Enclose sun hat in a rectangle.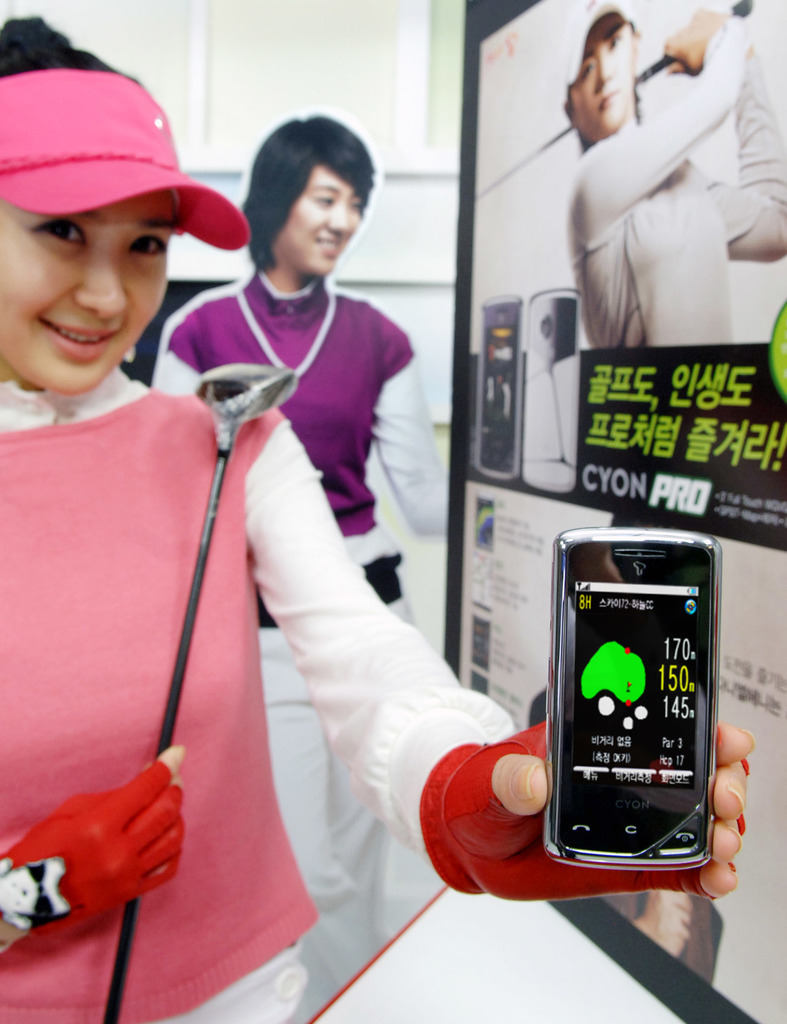
[x1=0, y1=70, x2=260, y2=254].
